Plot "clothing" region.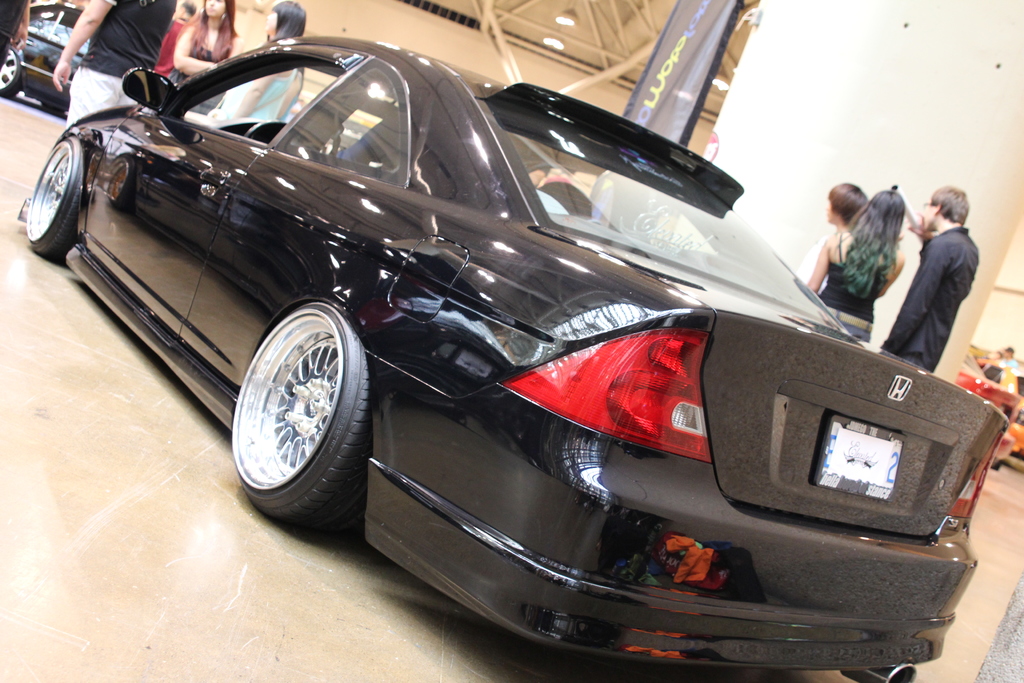
Plotted at 841:202:968:370.
